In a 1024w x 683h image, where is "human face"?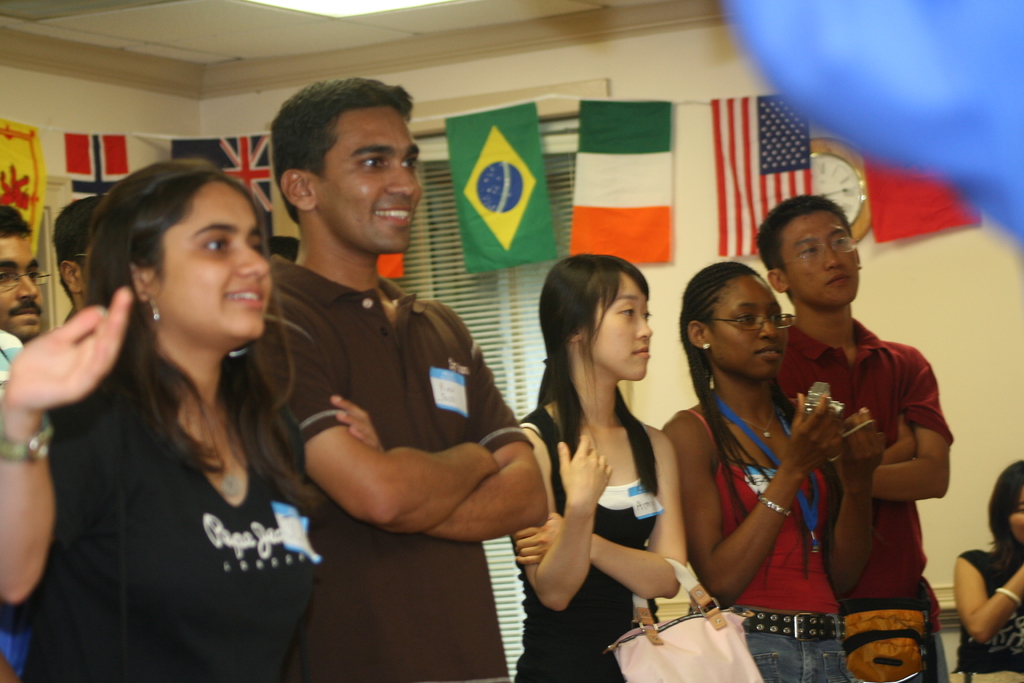
(x1=0, y1=236, x2=45, y2=336).
